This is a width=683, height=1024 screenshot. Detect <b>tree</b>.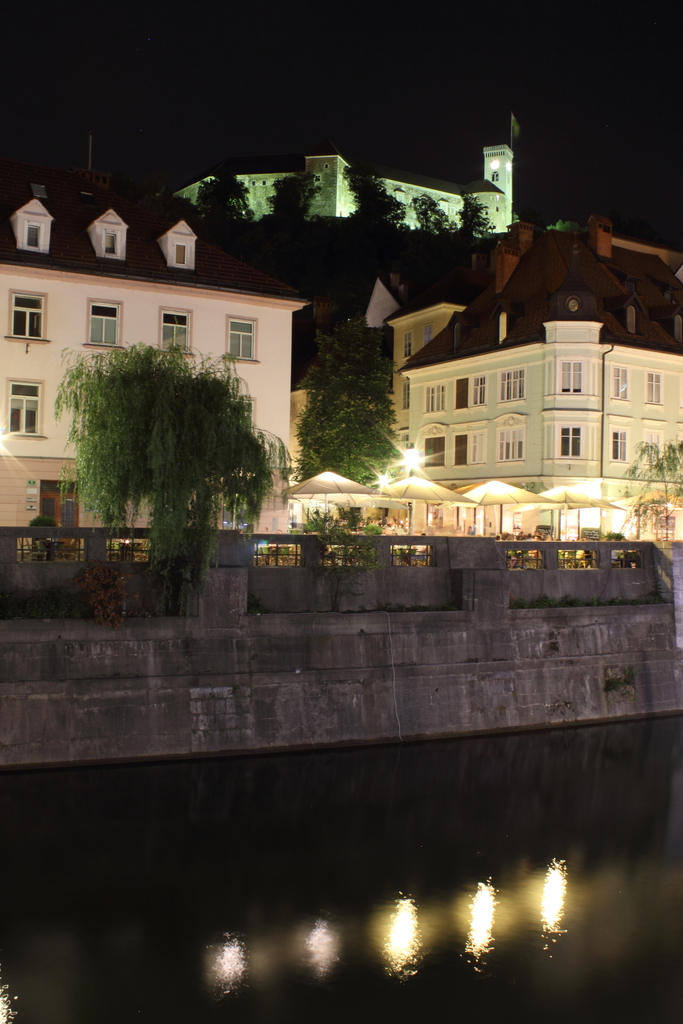
(left=292, top=312, right=401, bottom=485).
